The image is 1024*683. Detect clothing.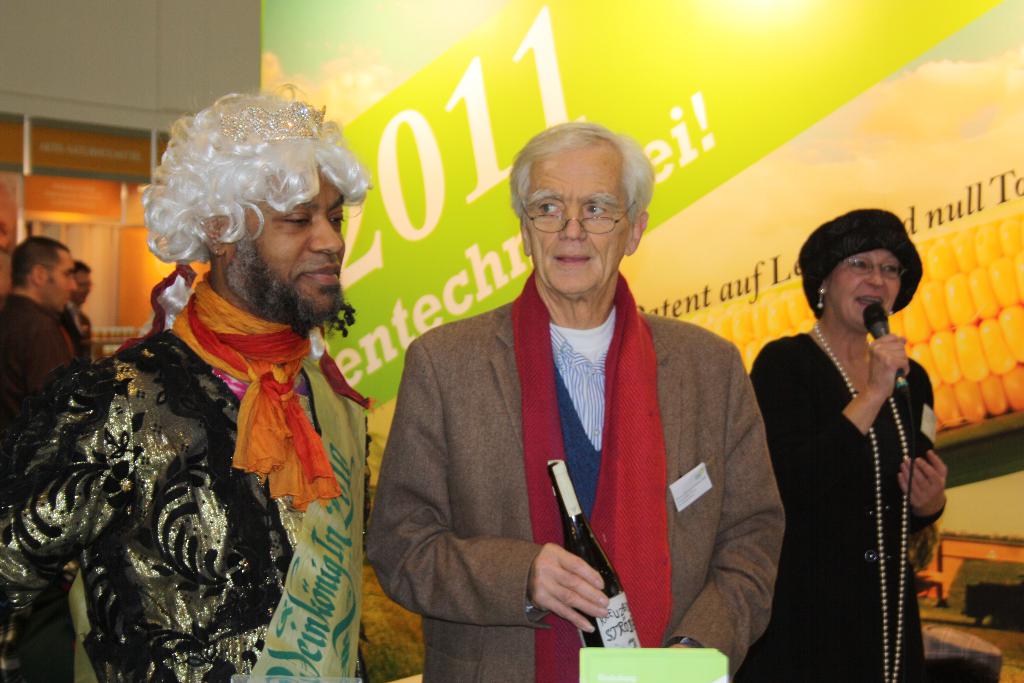
Detection: select_region(369, 223, 714, 677).
